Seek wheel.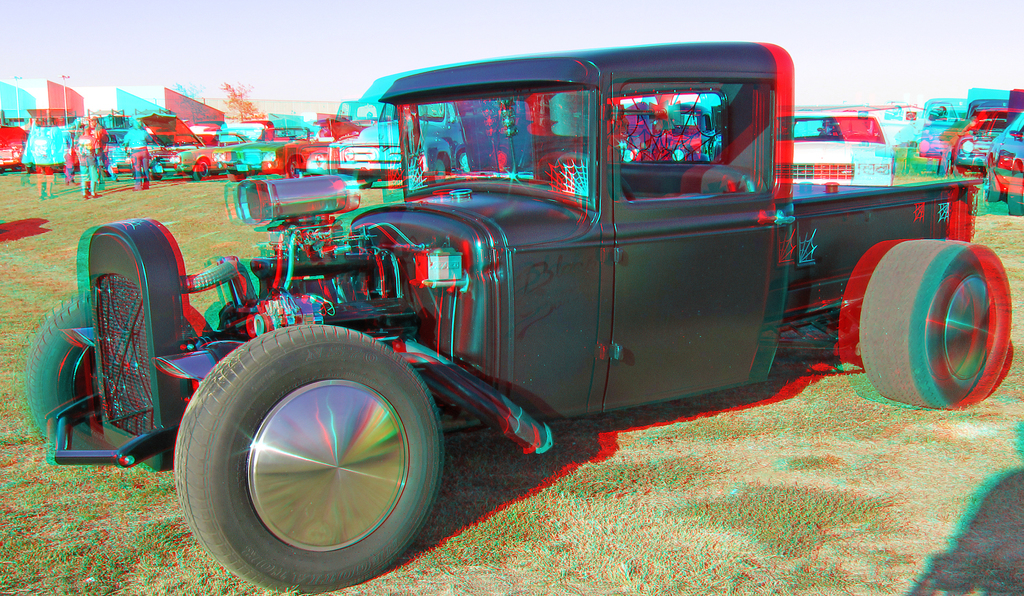
189,157,215,182.
